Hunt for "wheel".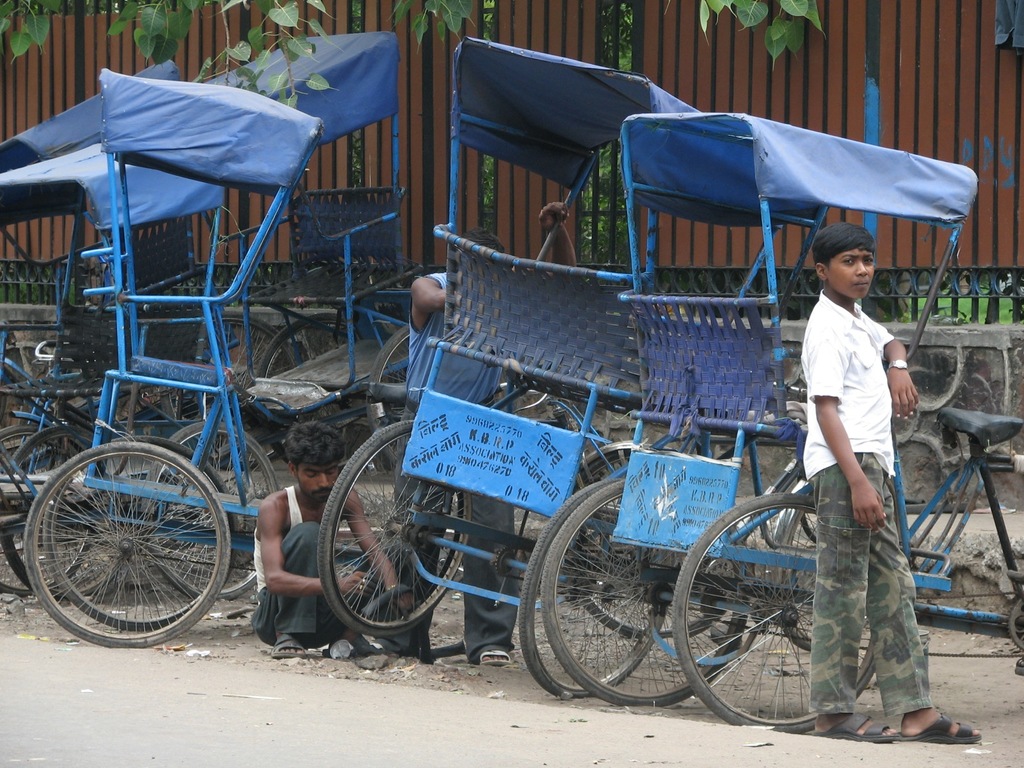
Hunted down at [675,491,876,733].
